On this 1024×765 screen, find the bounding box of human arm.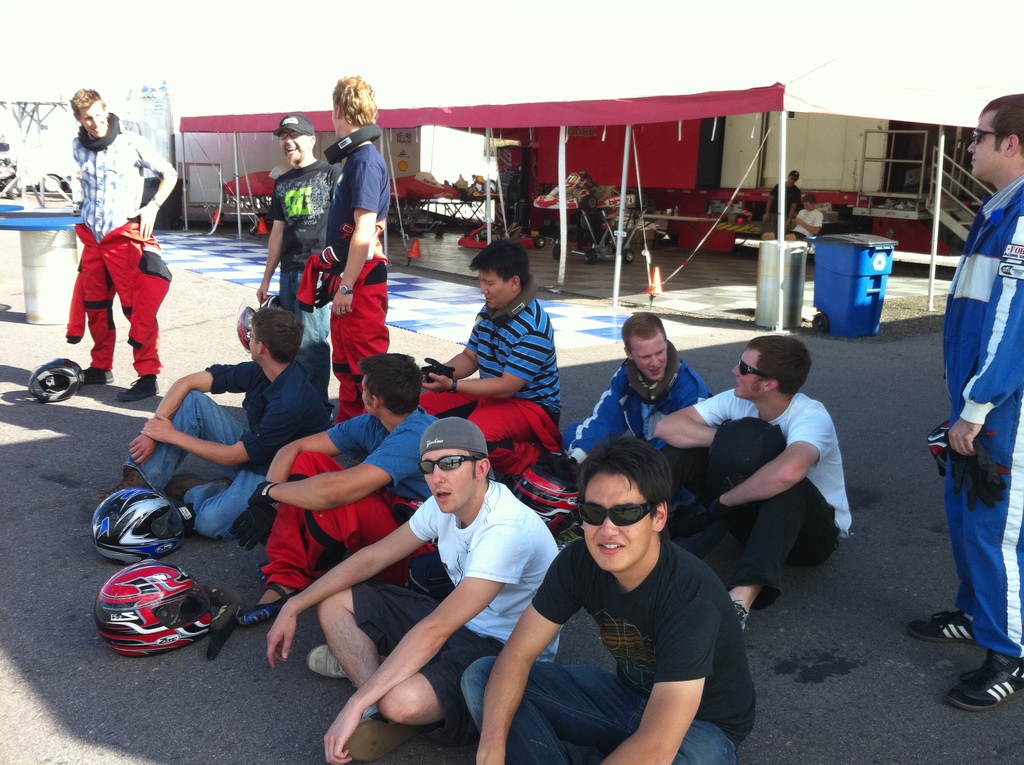
Bounding box: l=259, t=417, r=374, b=500.
